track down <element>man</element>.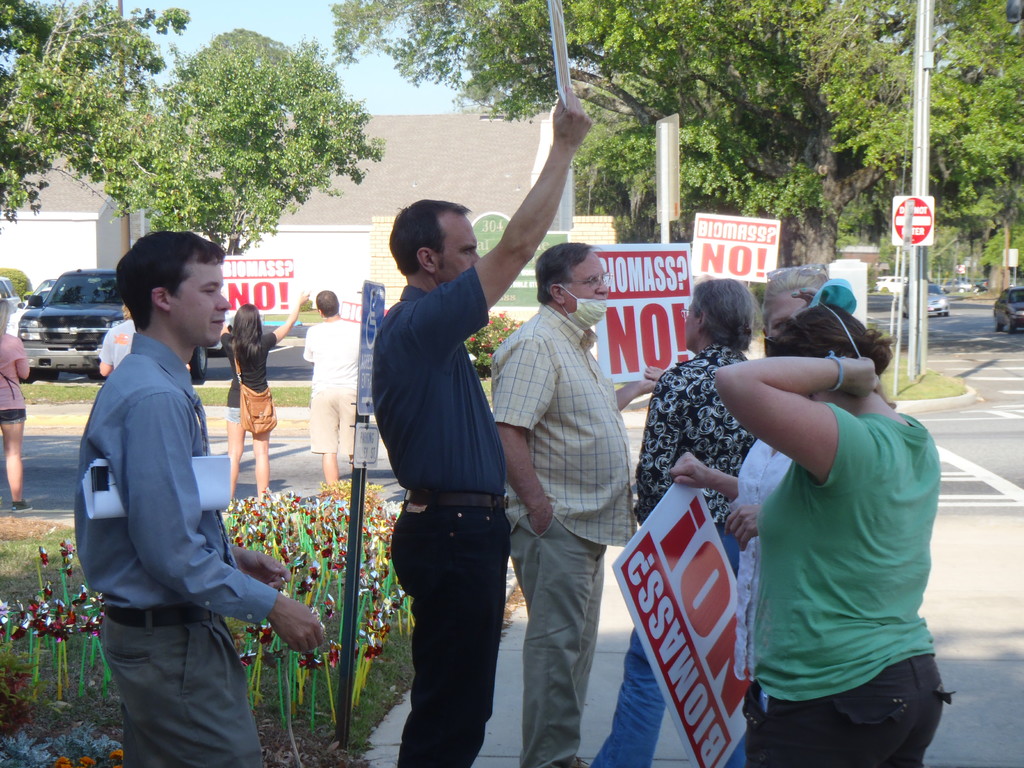
Tracked to (76,223,285,758).
